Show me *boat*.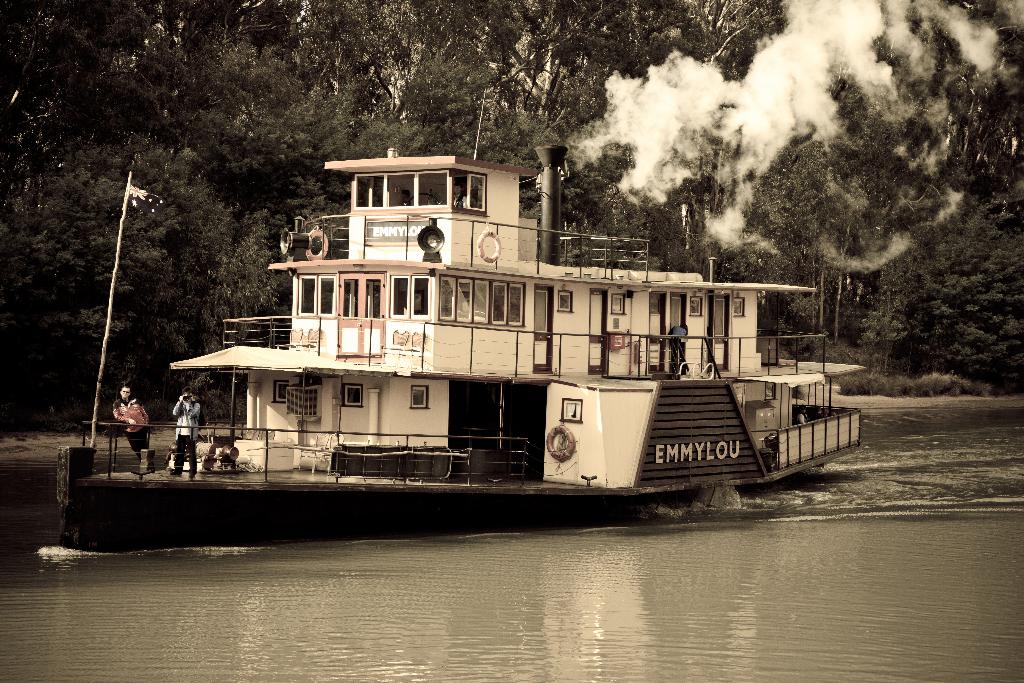
*boat* is here: left=90, top=115, right=952, bottom=517.
